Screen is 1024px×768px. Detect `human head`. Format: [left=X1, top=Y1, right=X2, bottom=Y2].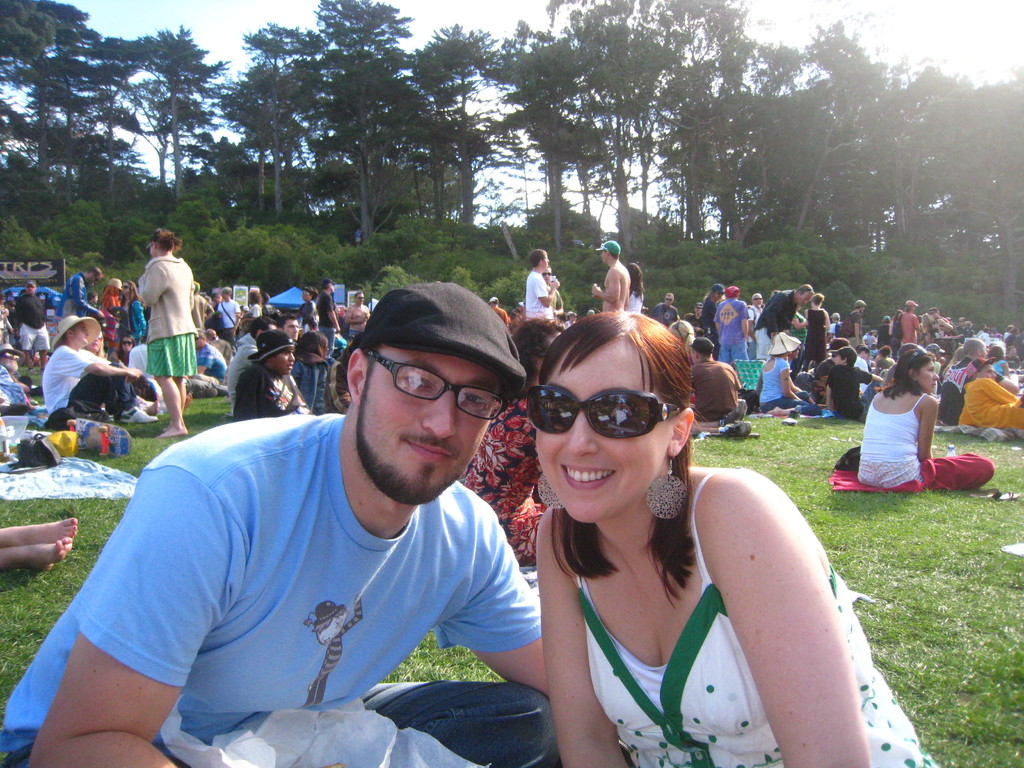
[left=684, top=333, right=712, bottom=362].
